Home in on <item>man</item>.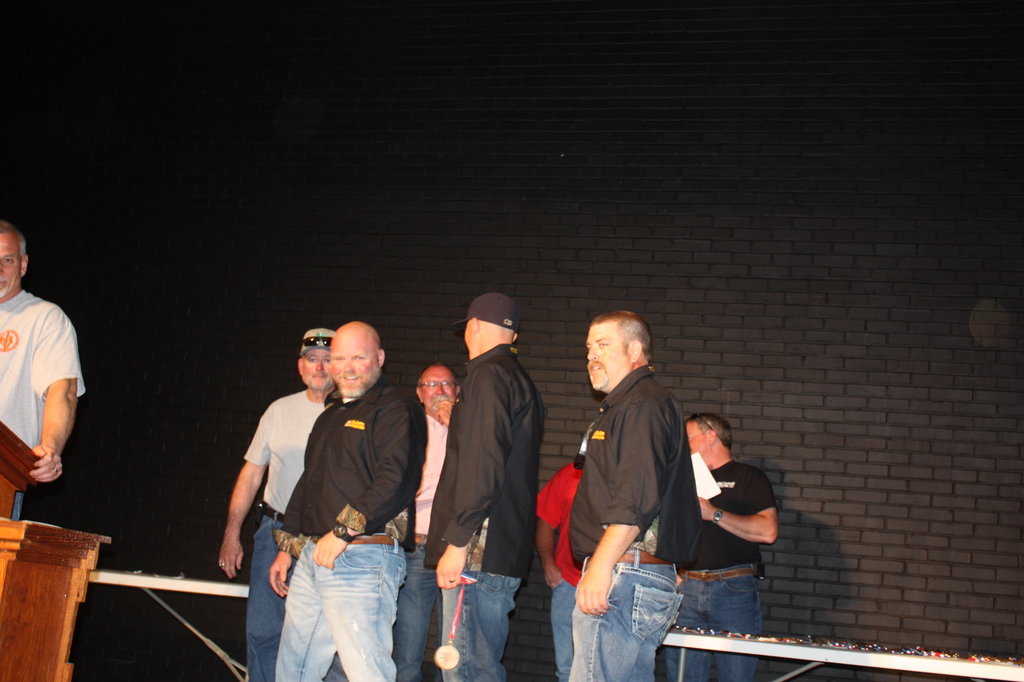
Homed in at select_region(223, 330, 339, 679).
